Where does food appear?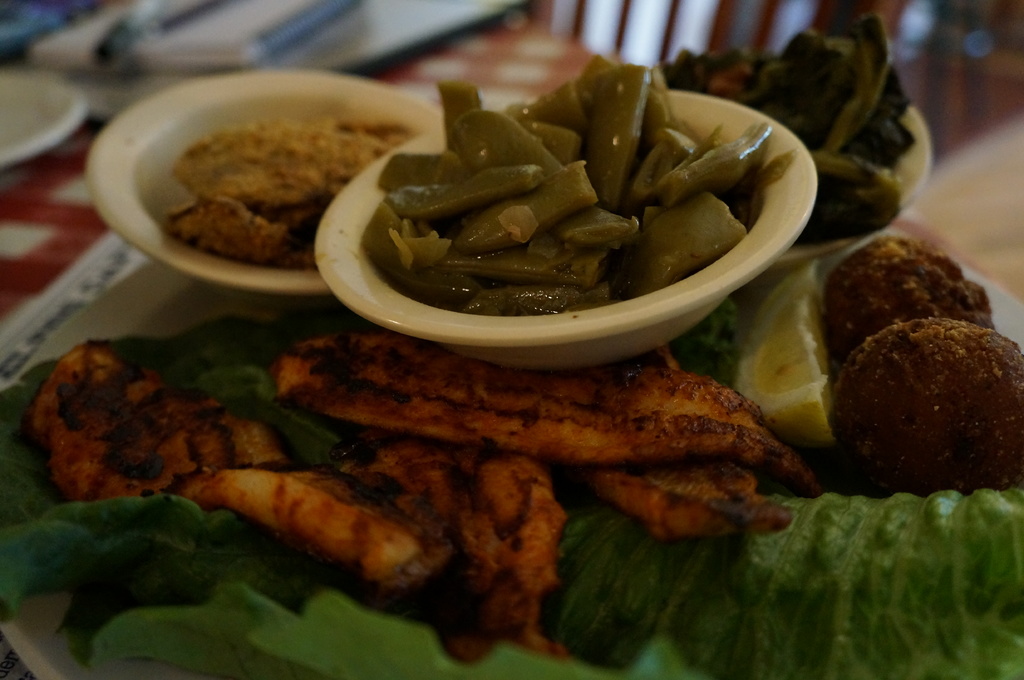
Appears at 730 222 1023 492.
